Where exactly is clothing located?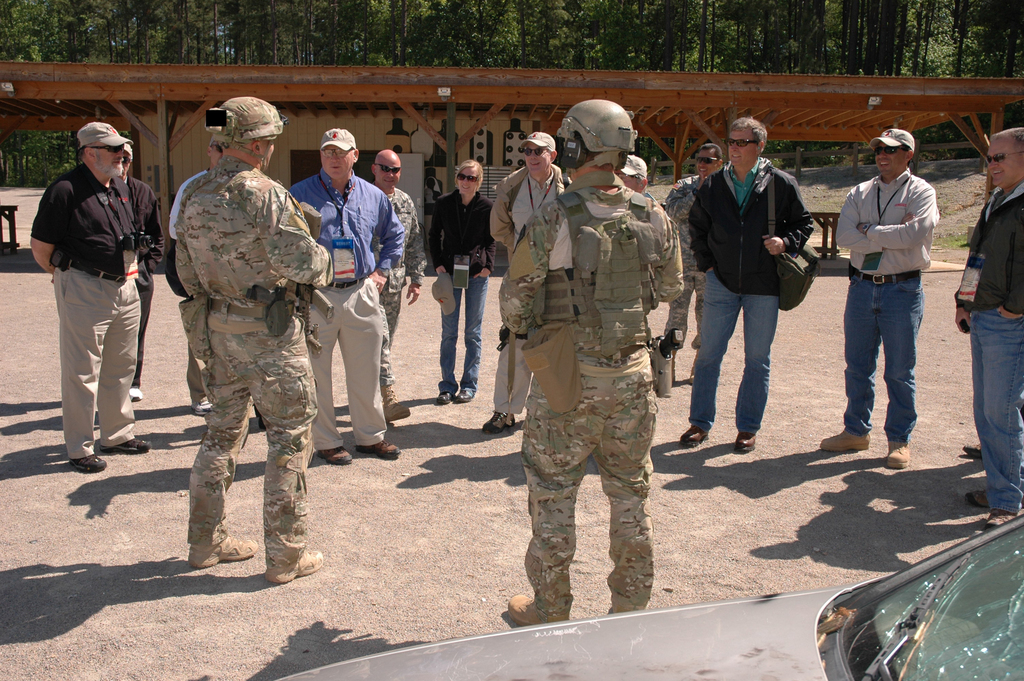
Its bounding box is rect(838, 164, 939, 443).
